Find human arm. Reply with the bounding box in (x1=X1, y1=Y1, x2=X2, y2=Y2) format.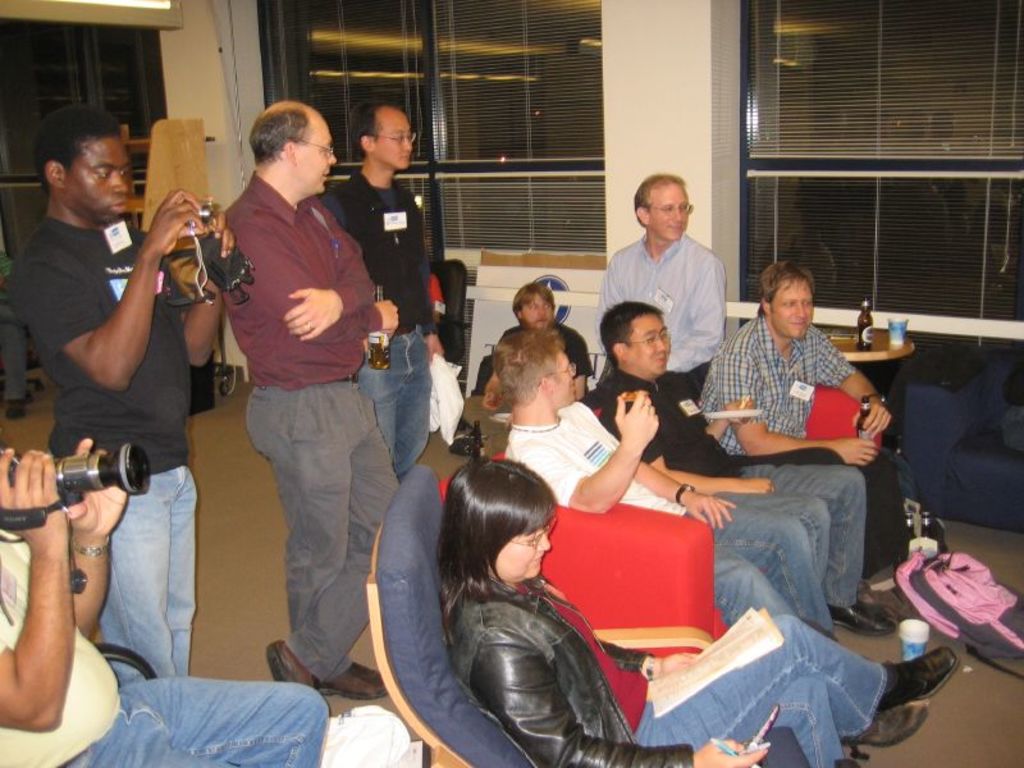
(x1=708, y1=335, x2=877, y2=471).
